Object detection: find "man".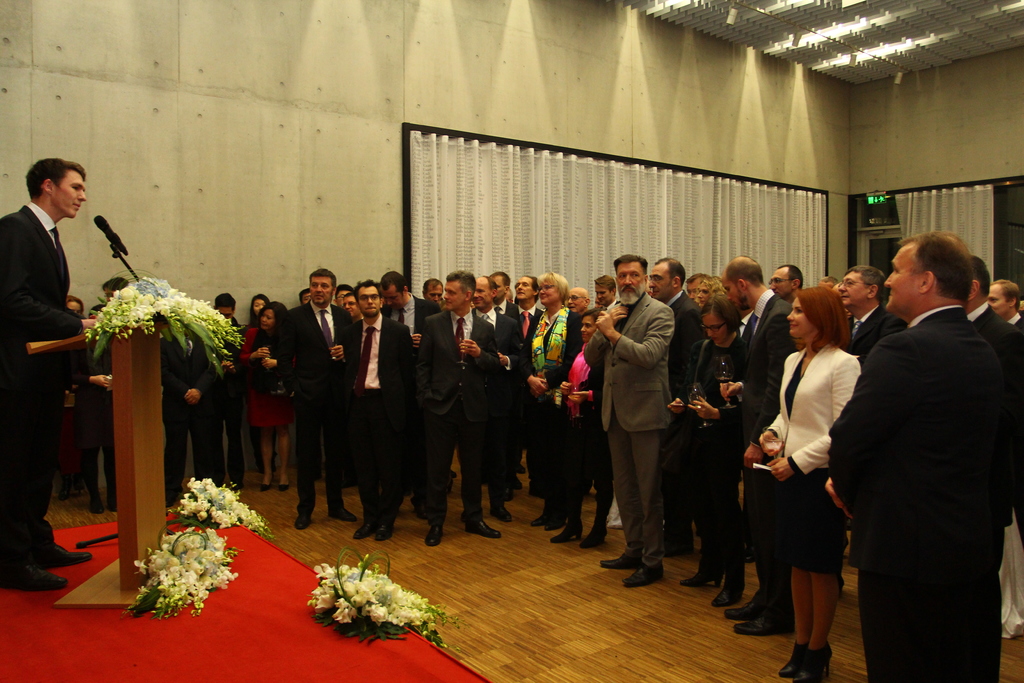
<box>527,250,593,536</box>.
